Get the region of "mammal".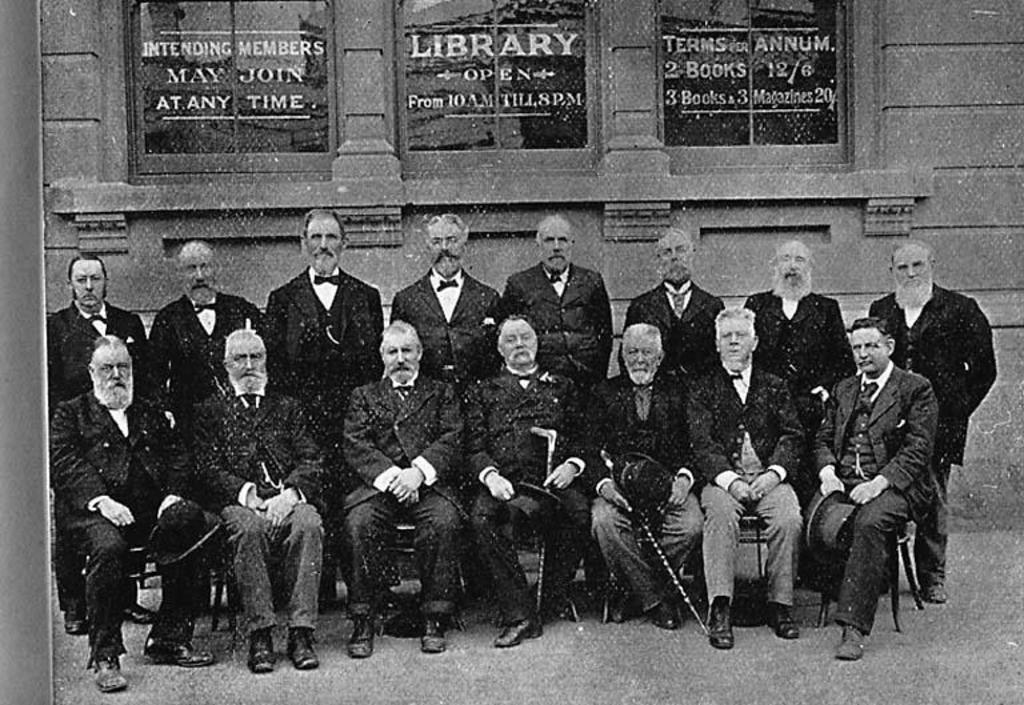
[268, 207, 385, 390].
